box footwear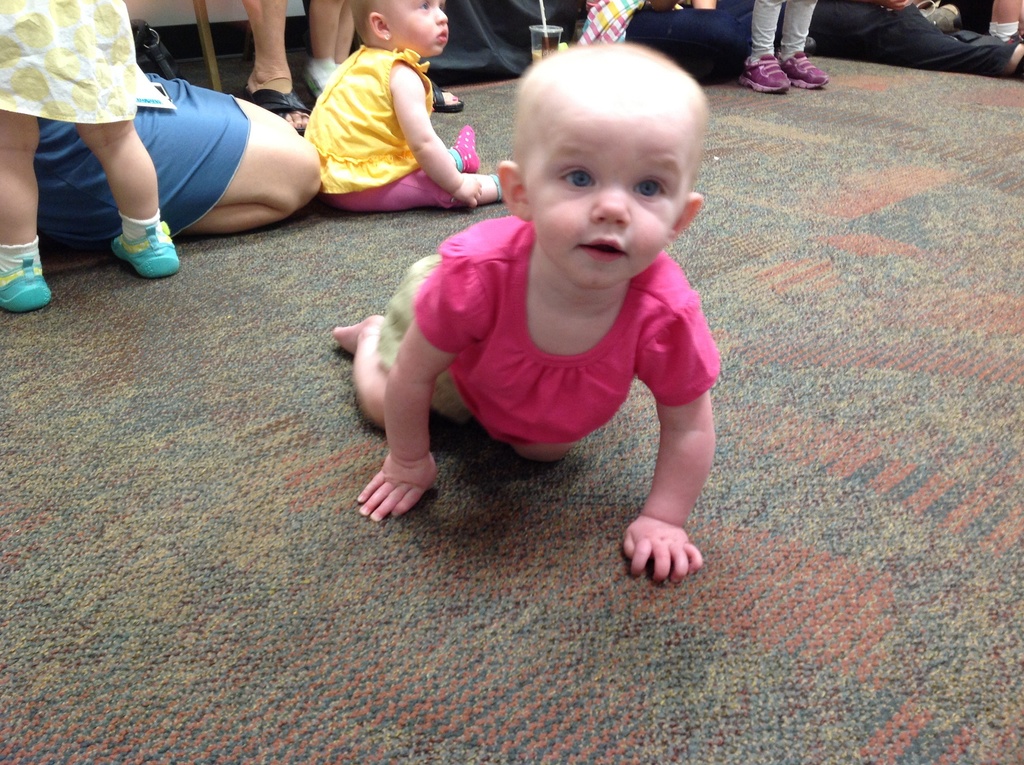
x1=0, y1=257, x2=55, y2=314
